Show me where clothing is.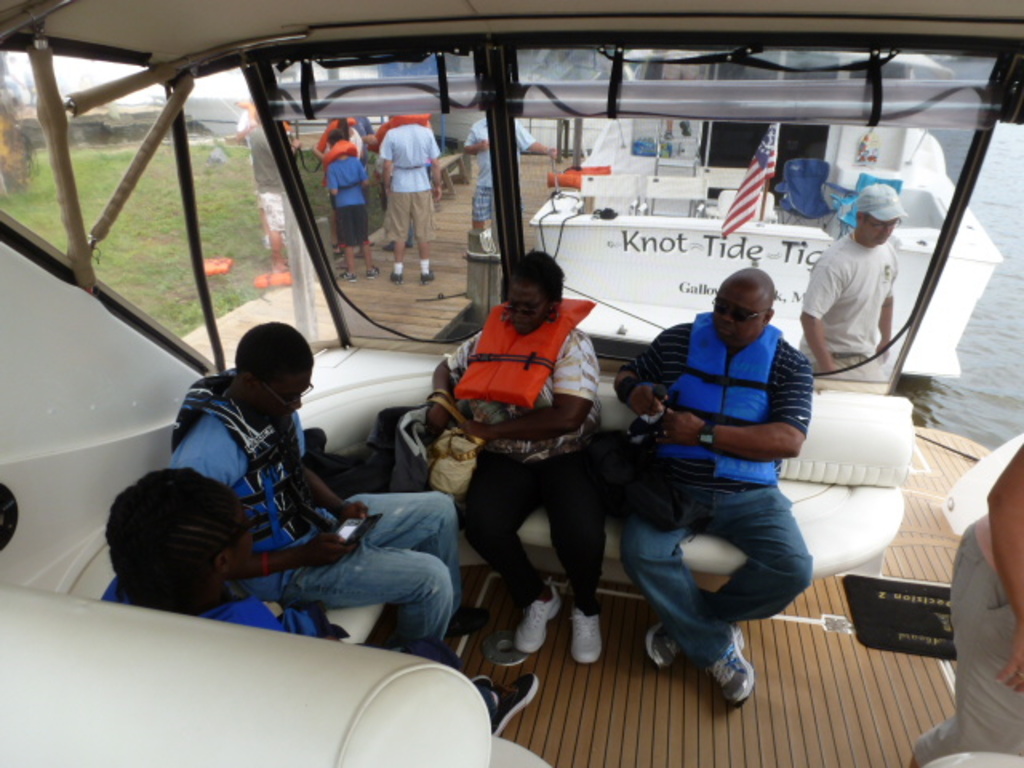
clothing is at bbox(322, 112, 363, 157).
